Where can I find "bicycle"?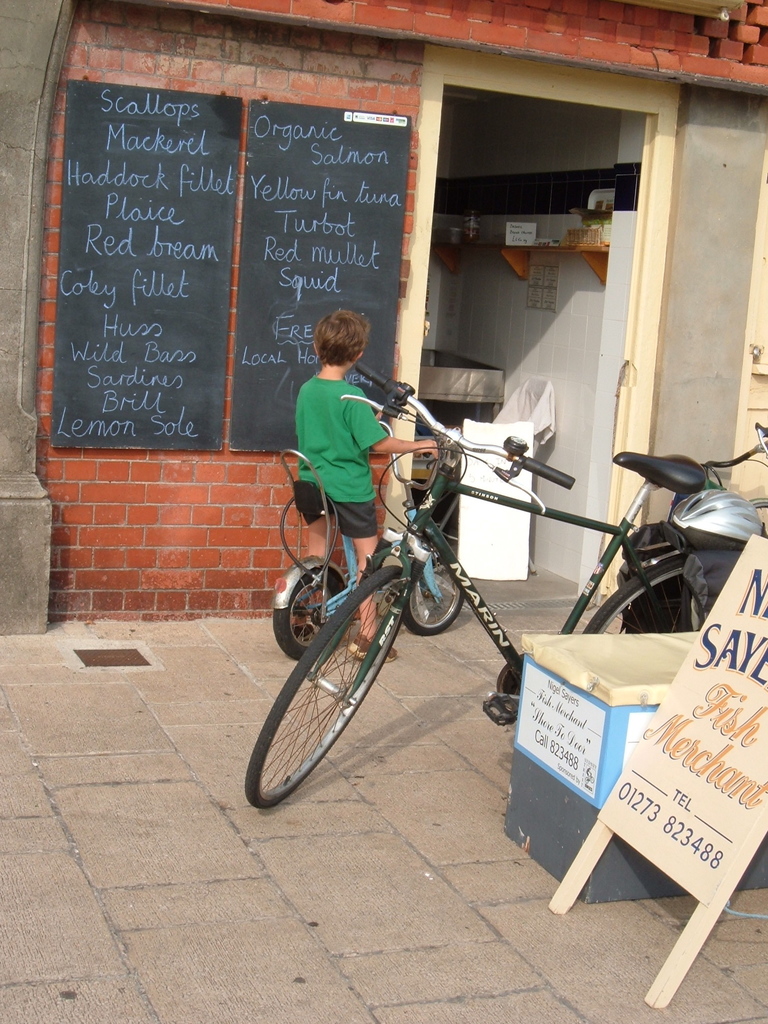
You can find it at bbox=[269, 424, 464, 659].
